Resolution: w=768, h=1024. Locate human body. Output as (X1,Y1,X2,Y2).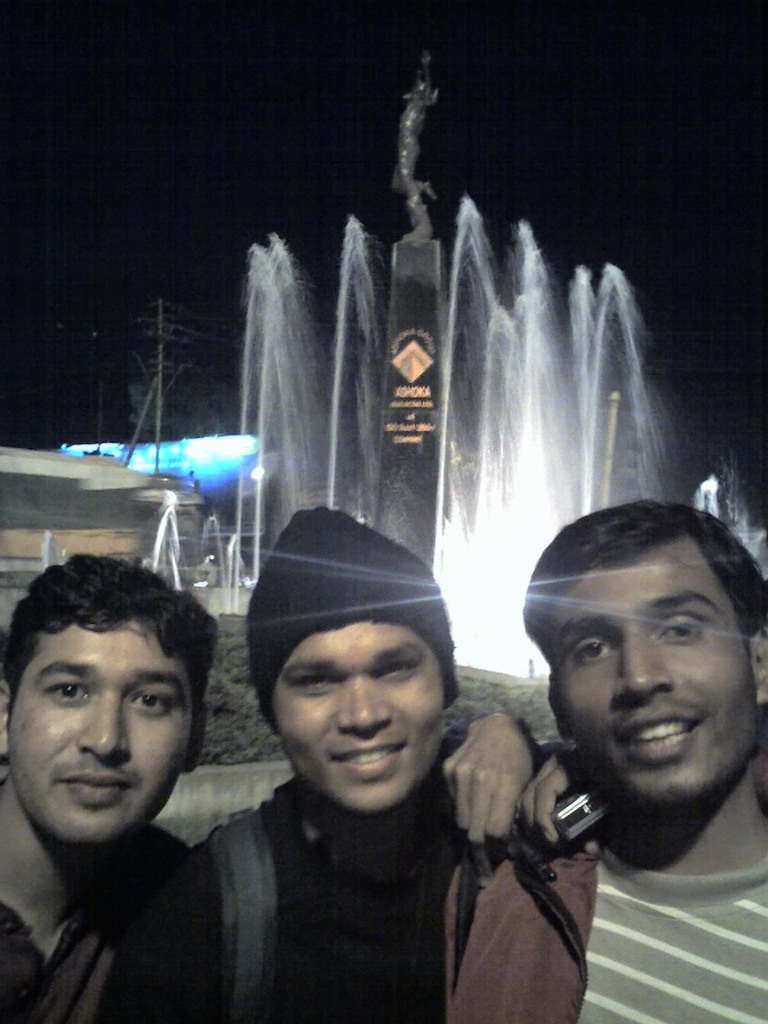
(0,546,227,1023).
